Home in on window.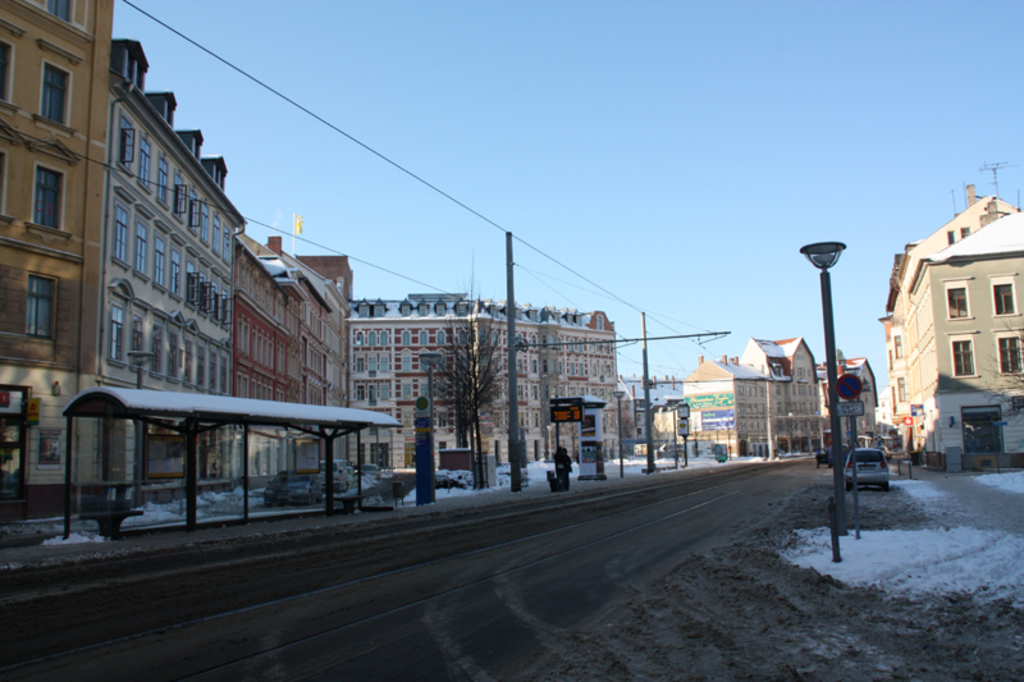
Homed in at [132, 216, 154, 282].
